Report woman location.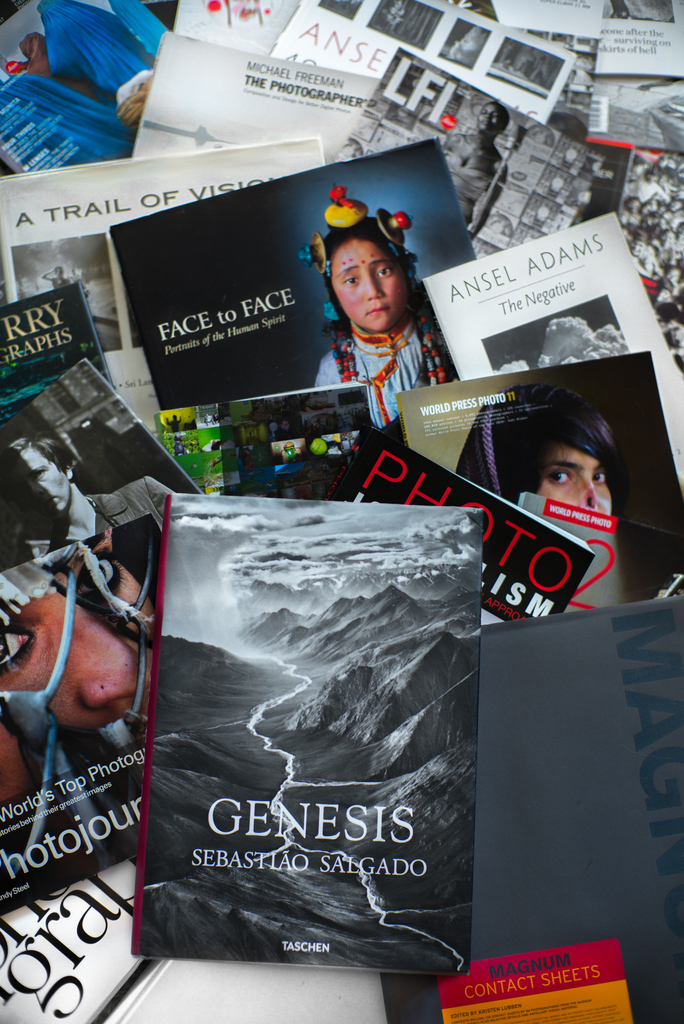
Report: [left=455, top=380, right=621, bottom=525].
